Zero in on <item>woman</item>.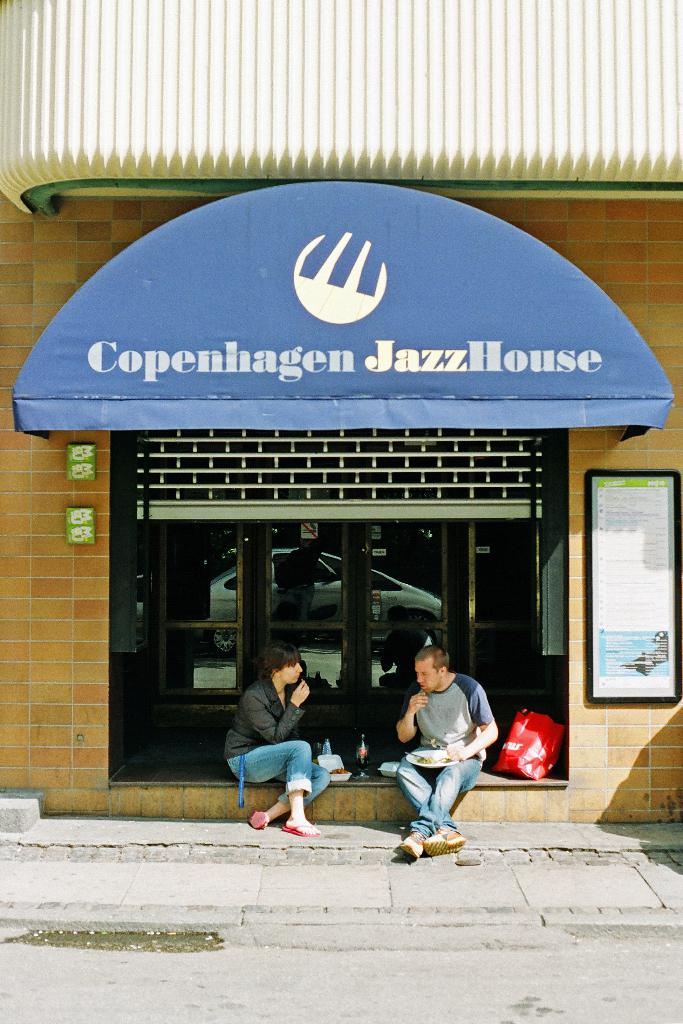
Zeroed in: [231,631,340,842].
